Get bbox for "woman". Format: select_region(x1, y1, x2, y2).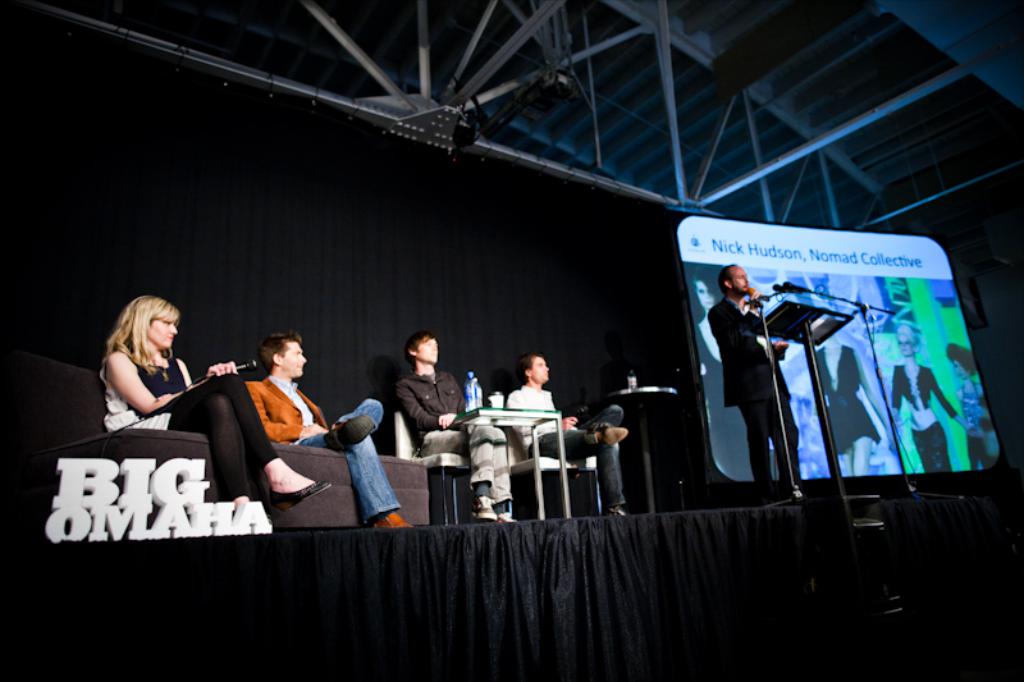
select_region(882, 328, 961, 481).
